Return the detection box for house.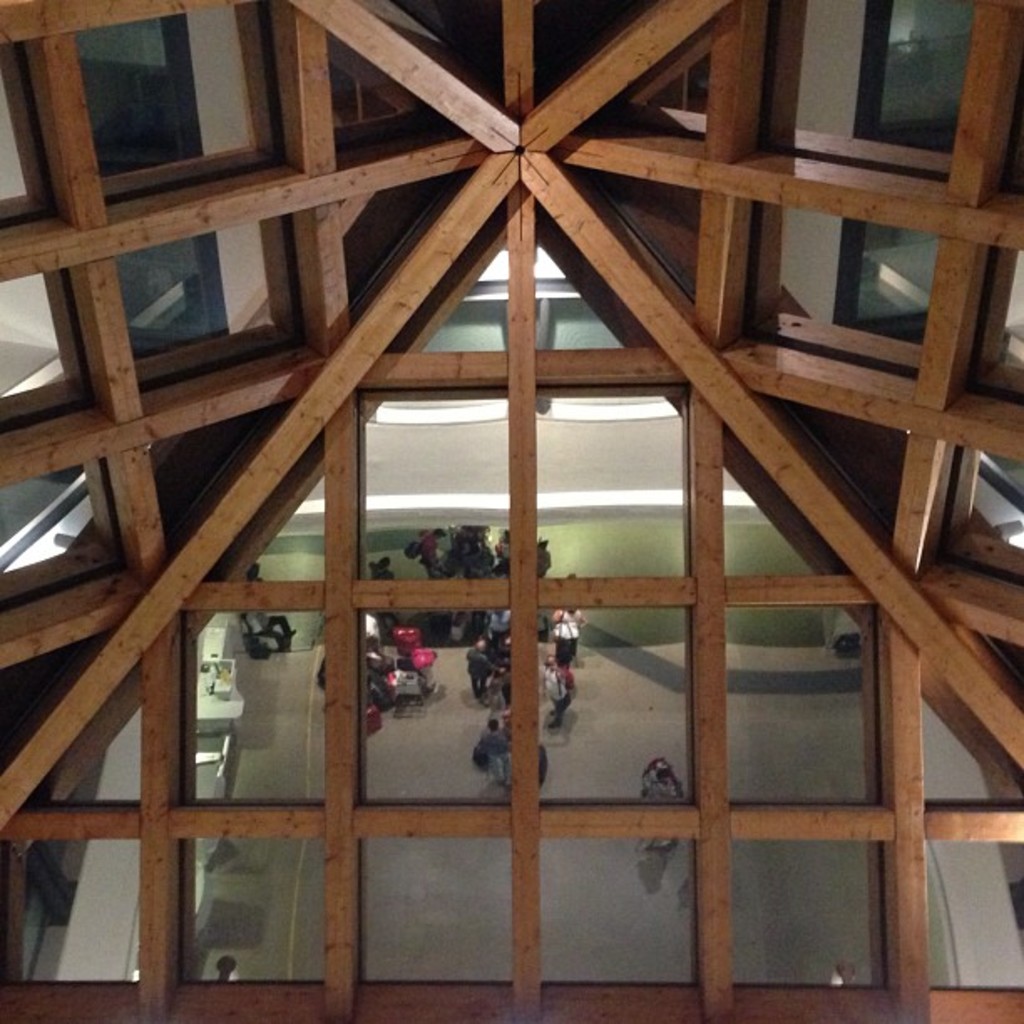
<bbox>0, 0, 1023, 1023</bbox>.
